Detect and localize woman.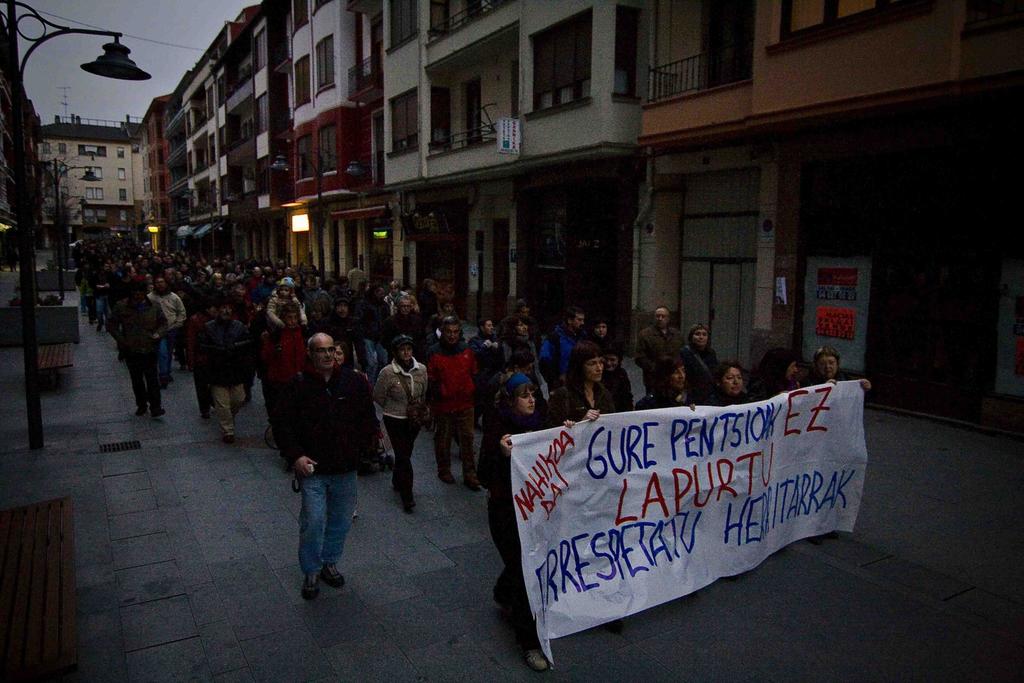
Localized at BBox(604, 349, 633, 409).
